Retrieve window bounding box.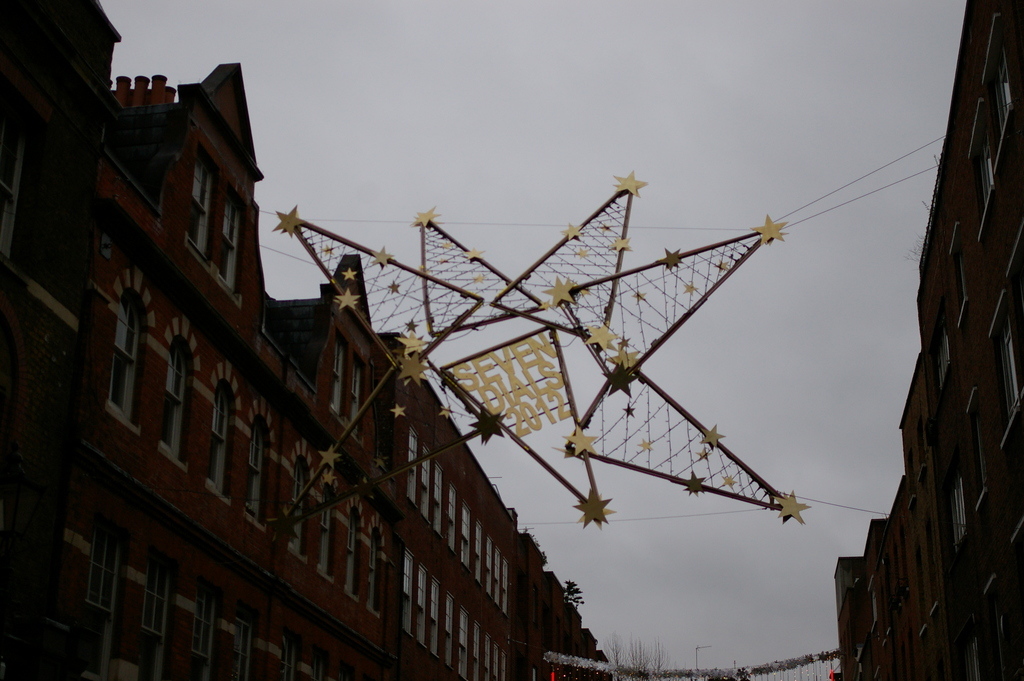
Bounding box: bbox=[459, 502, 473, 574].
